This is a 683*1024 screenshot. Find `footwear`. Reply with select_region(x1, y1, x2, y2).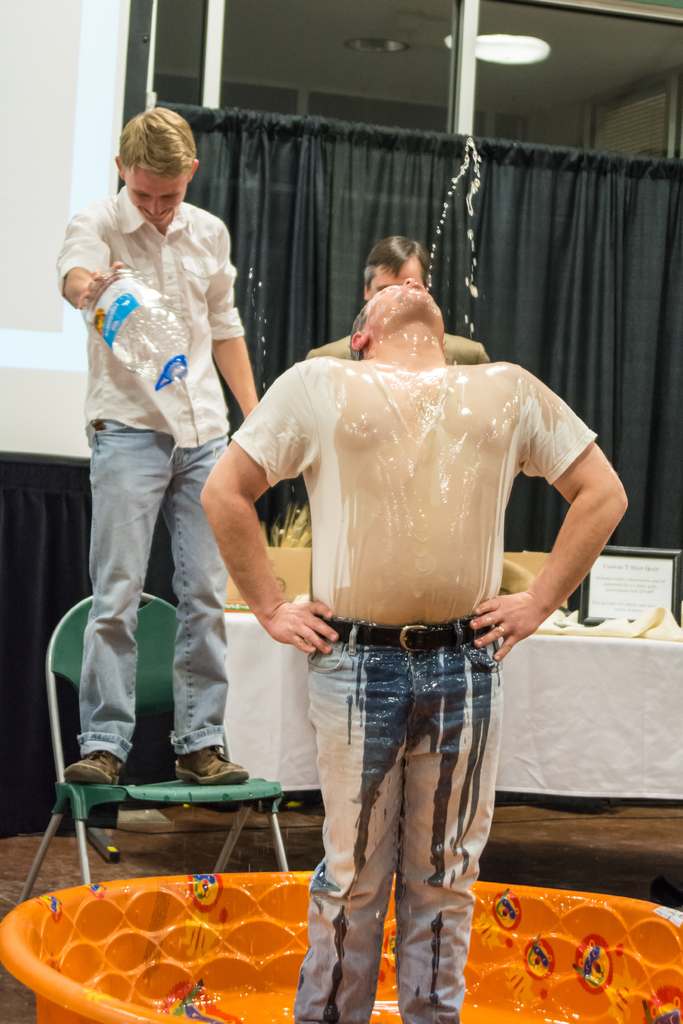
select_region(174, 751, 247, 777).
